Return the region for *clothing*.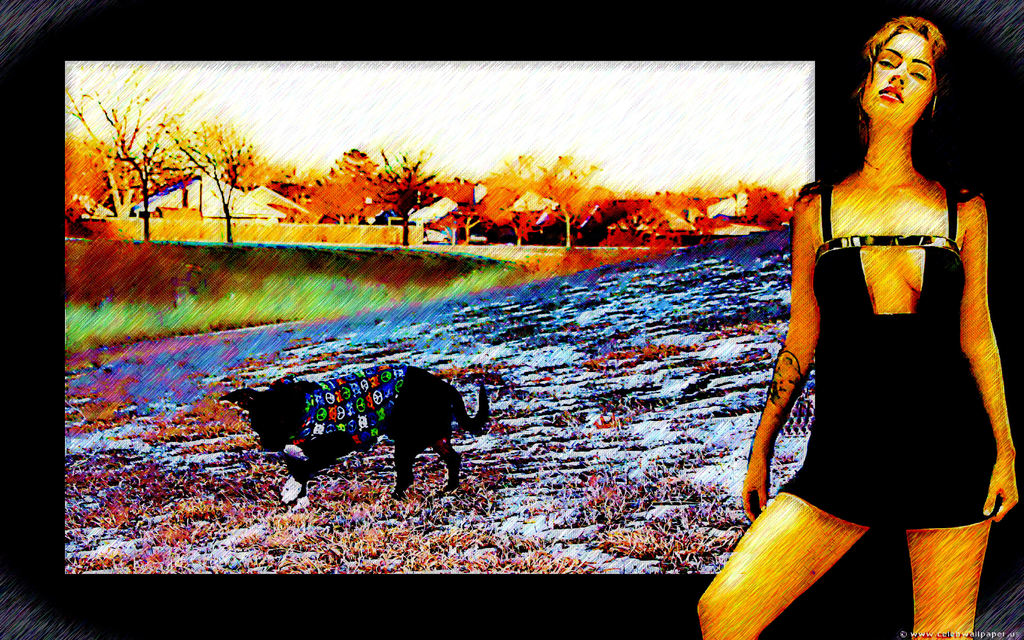
(left=761, top=127, right=993, bottom=571).
